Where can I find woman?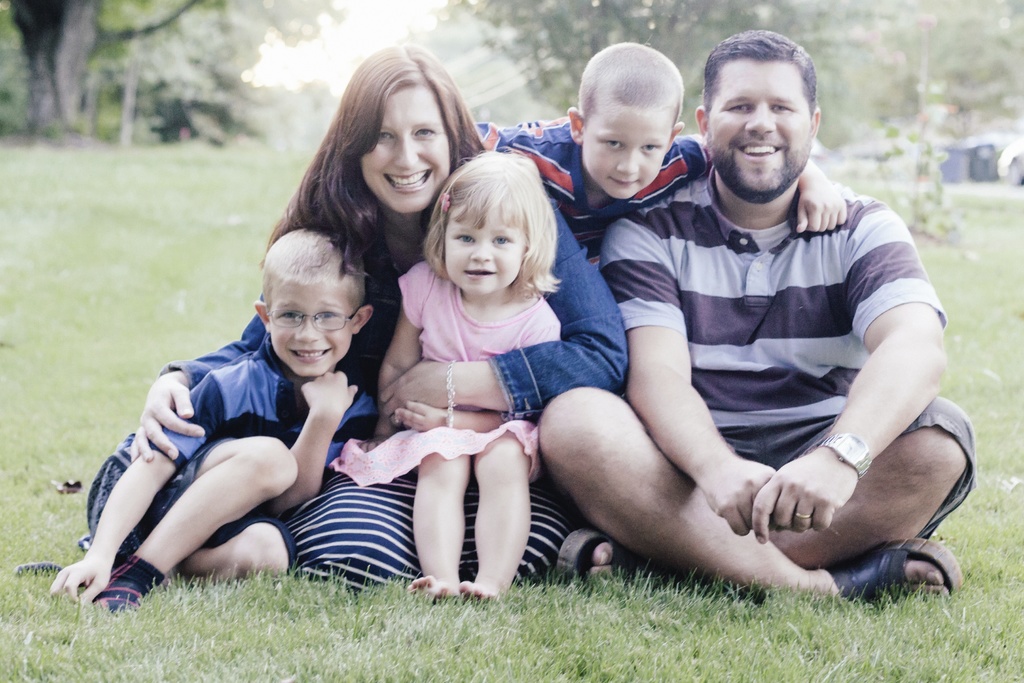
You can find it at 87:39:632:573.
